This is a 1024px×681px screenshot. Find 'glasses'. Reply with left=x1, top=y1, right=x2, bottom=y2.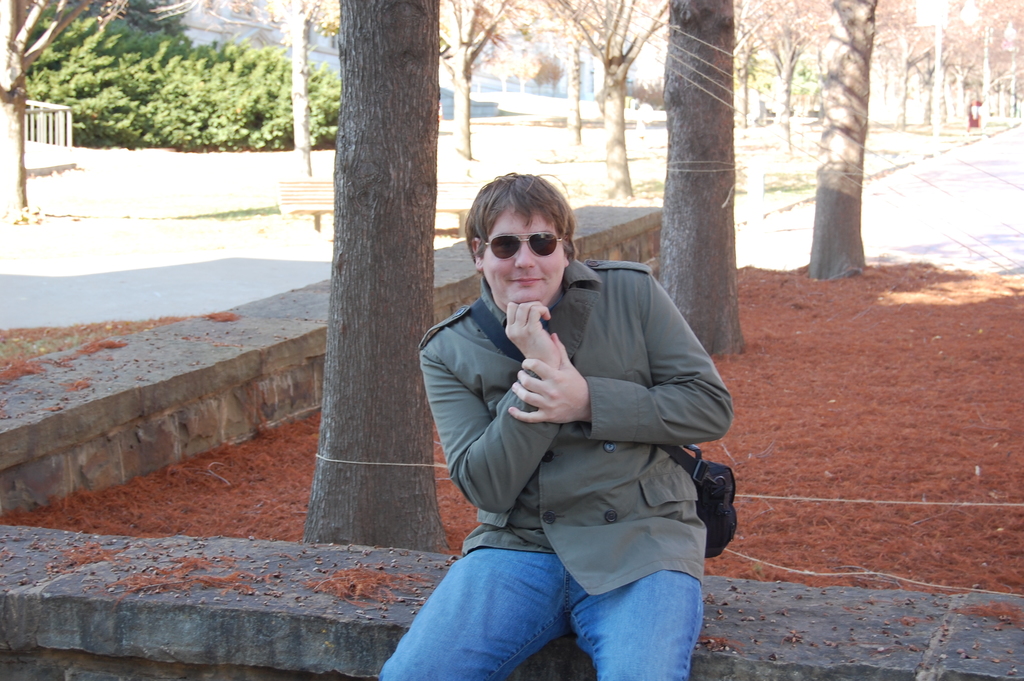
left=481, top=234, right=573, bottom=258.
